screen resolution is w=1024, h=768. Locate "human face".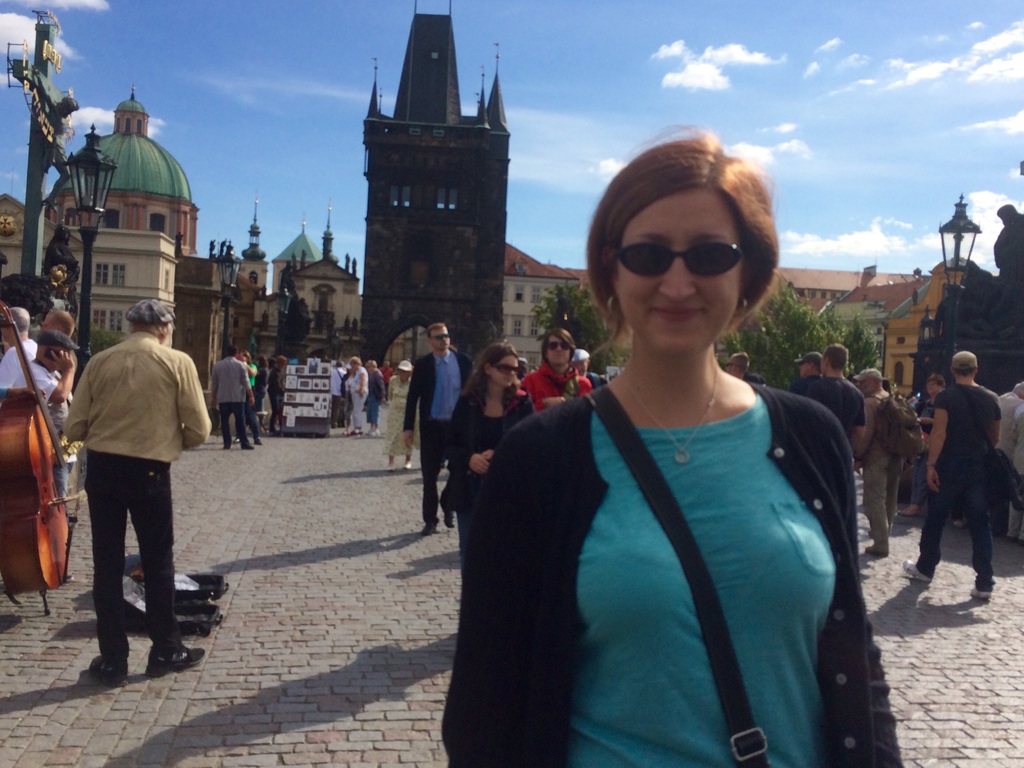
region(856, 378, 874, 394).
